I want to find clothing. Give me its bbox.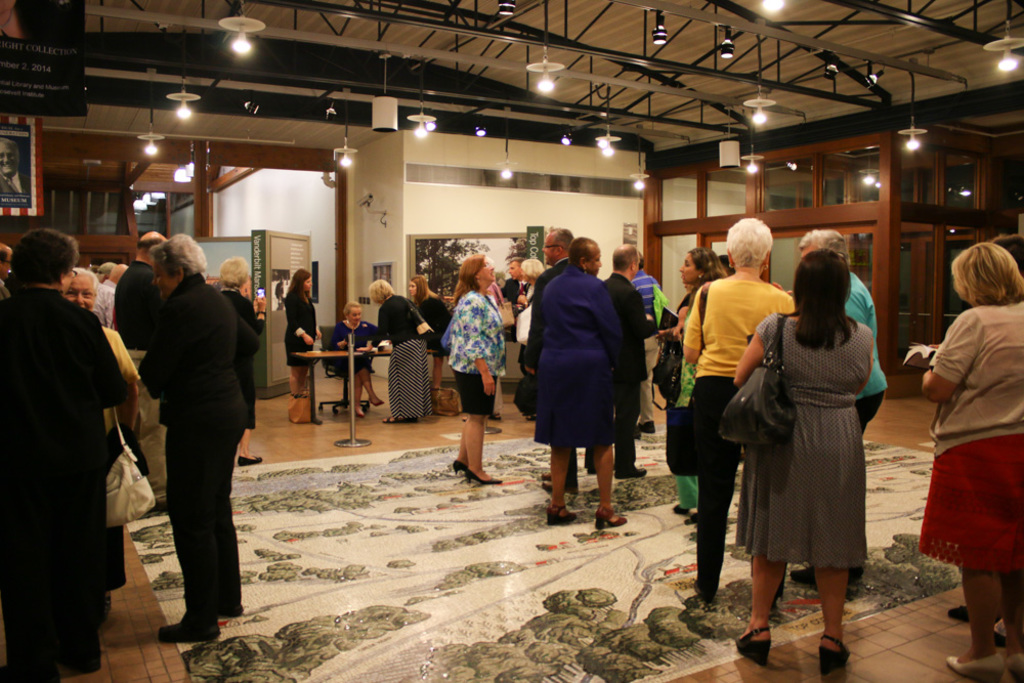
x1=291, y1=293, x2=319, y2=367.
